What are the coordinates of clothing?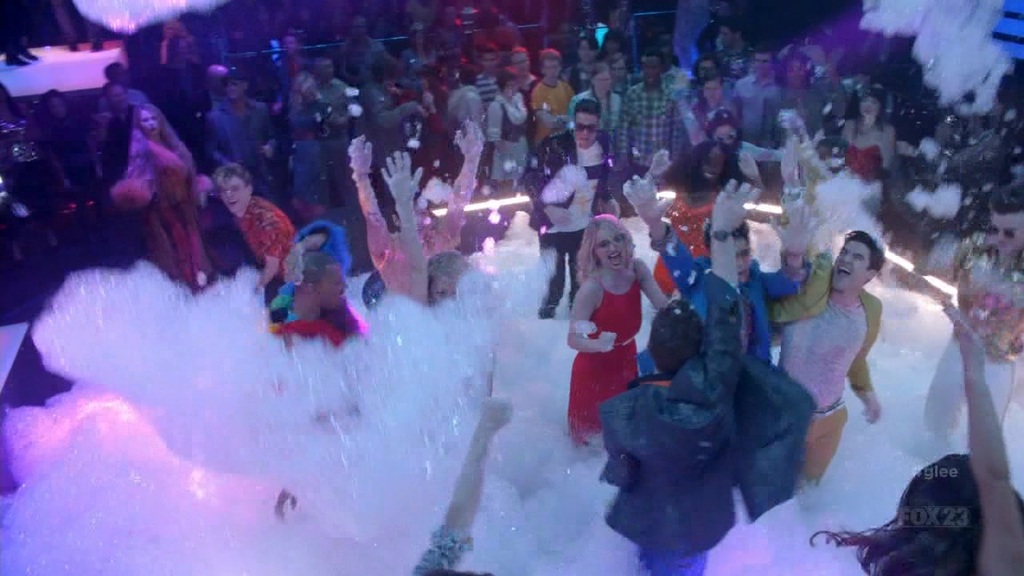
(left=97, top=123, right=133, bottom=196).
